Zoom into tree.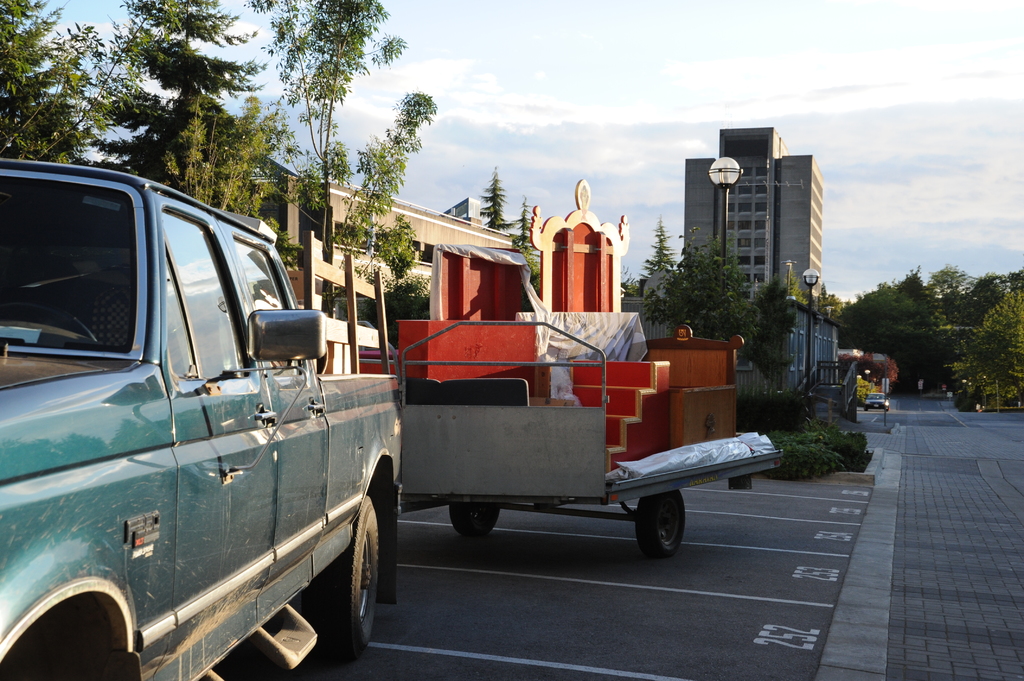
Zoom target: <region>471, 158, 509, 233</region>.
